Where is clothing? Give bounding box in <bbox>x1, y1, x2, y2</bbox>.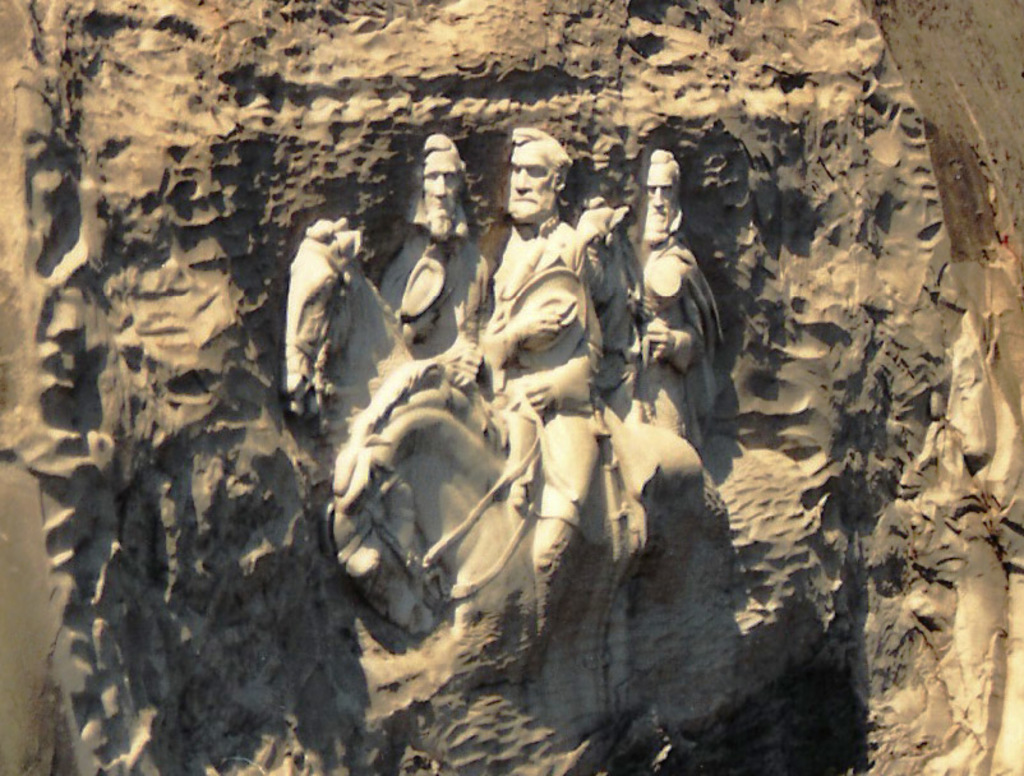
<bbox>589, 230, 714, 468</bbox>.
